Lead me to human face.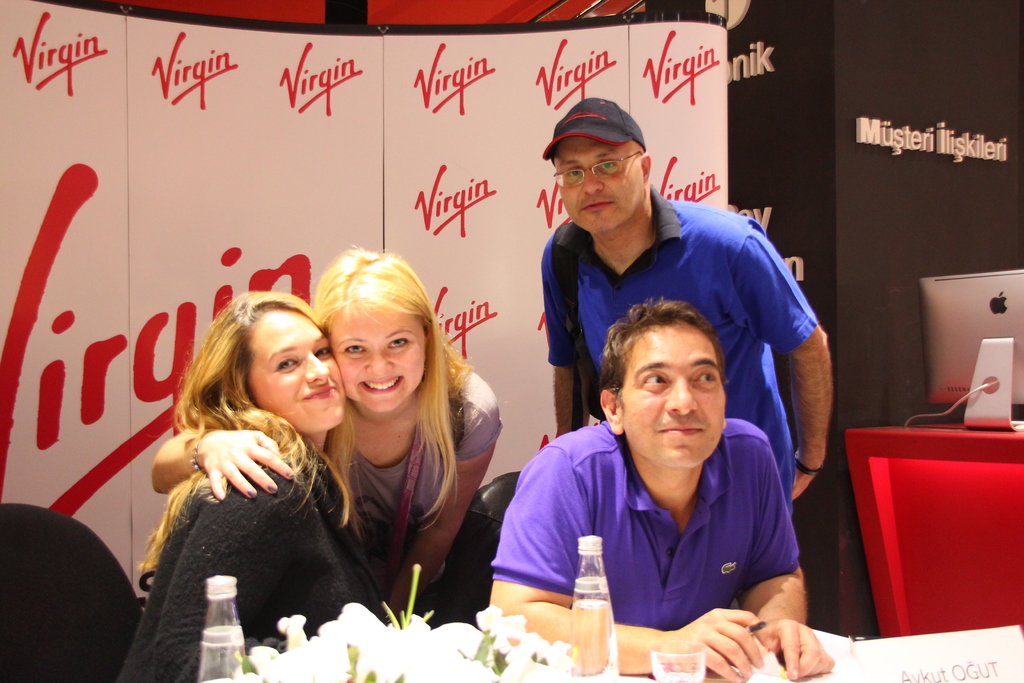
Lead to (245,304,345,433).
